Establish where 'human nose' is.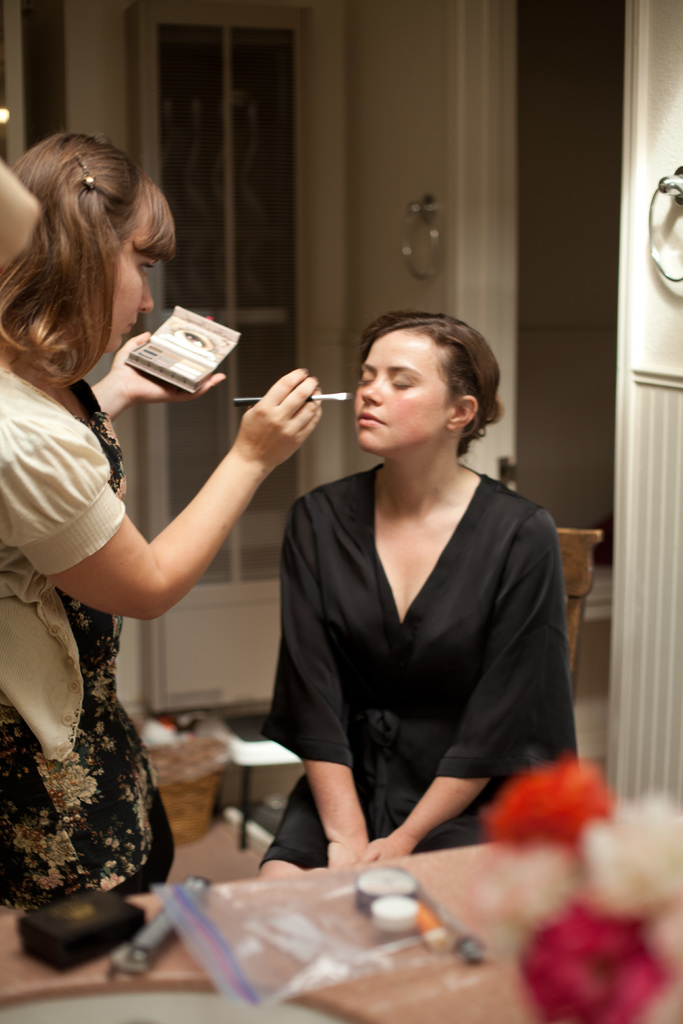
Established at (138,275,152,312).
